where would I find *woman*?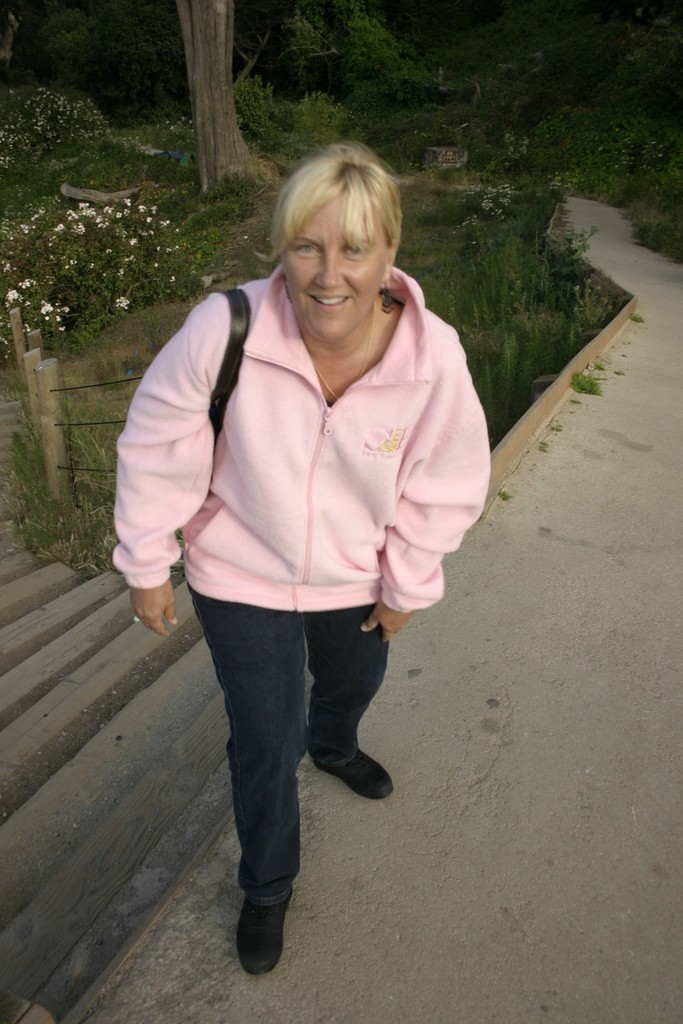
At box(106, 138, 495, 963).
